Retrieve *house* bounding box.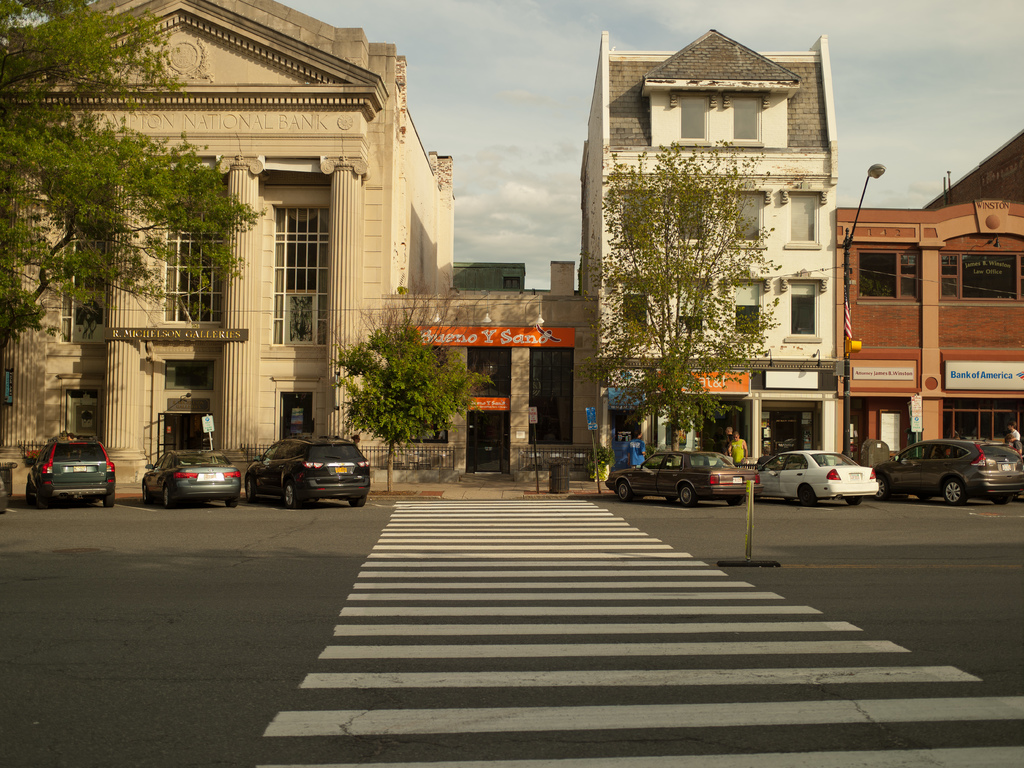
Bounding box: 832,192,1023,469.
